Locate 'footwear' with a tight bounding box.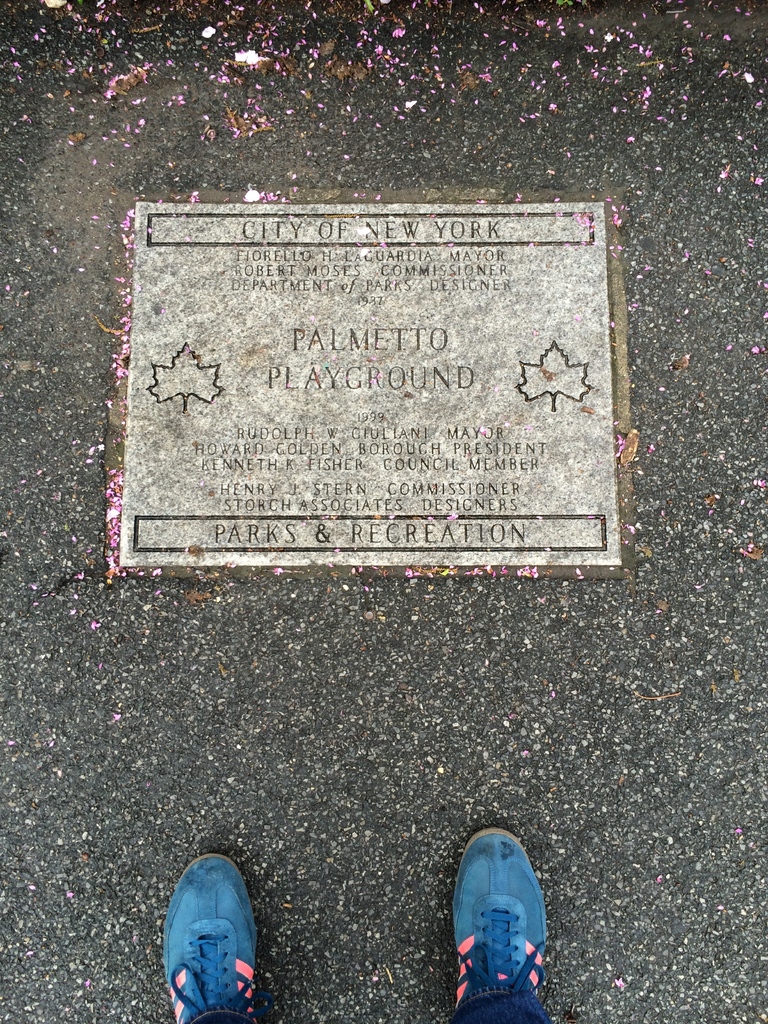
435 822 547 1022.
